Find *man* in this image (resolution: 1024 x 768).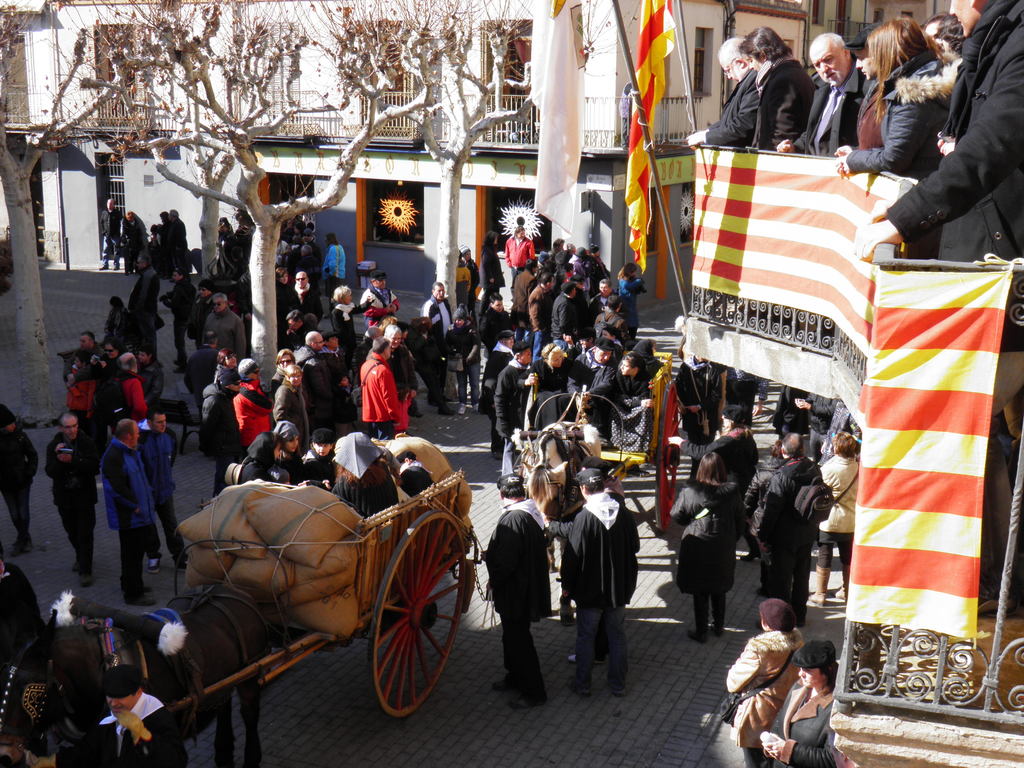
bbox(685, 36, 756, 151).
